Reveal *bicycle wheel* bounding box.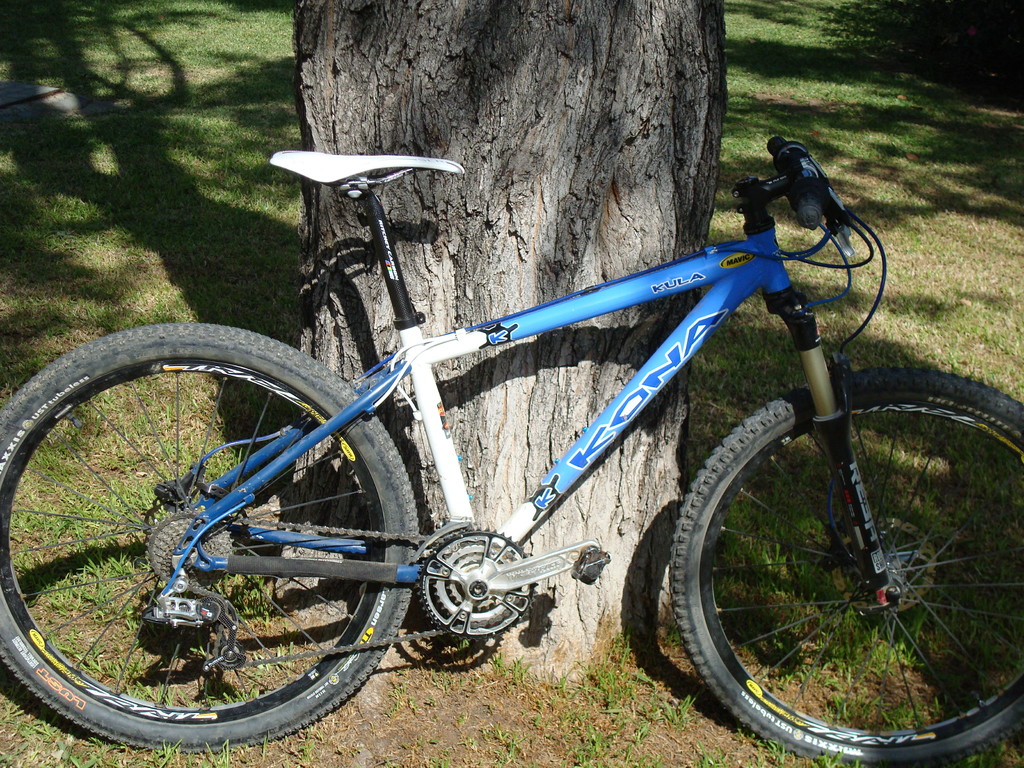
Revealed: x1=0 y1=319 x2=424 y2=754.
